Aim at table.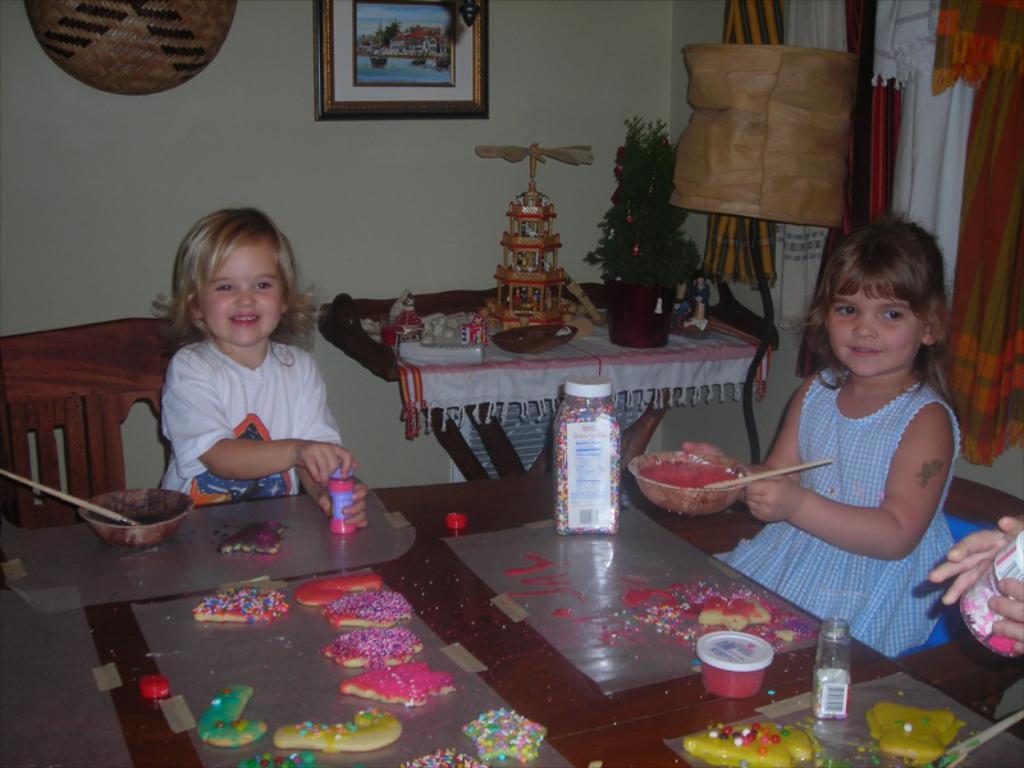
Aimed at <box>0,470,1023,767</box>.
